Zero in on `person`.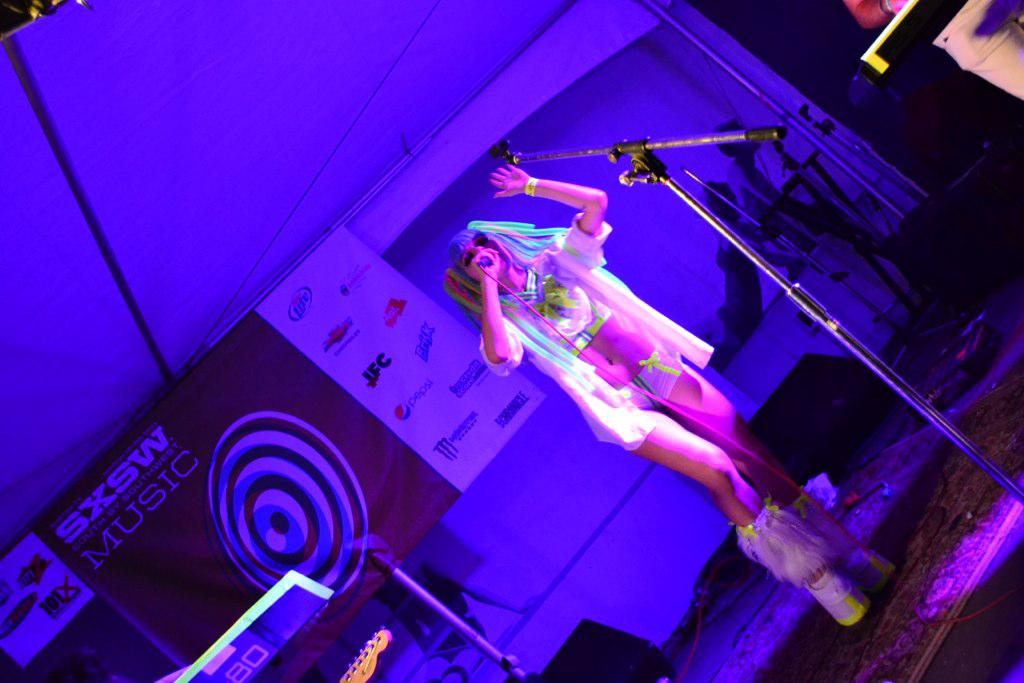
Zeroed in: box=[442, 155, 896, 644].
